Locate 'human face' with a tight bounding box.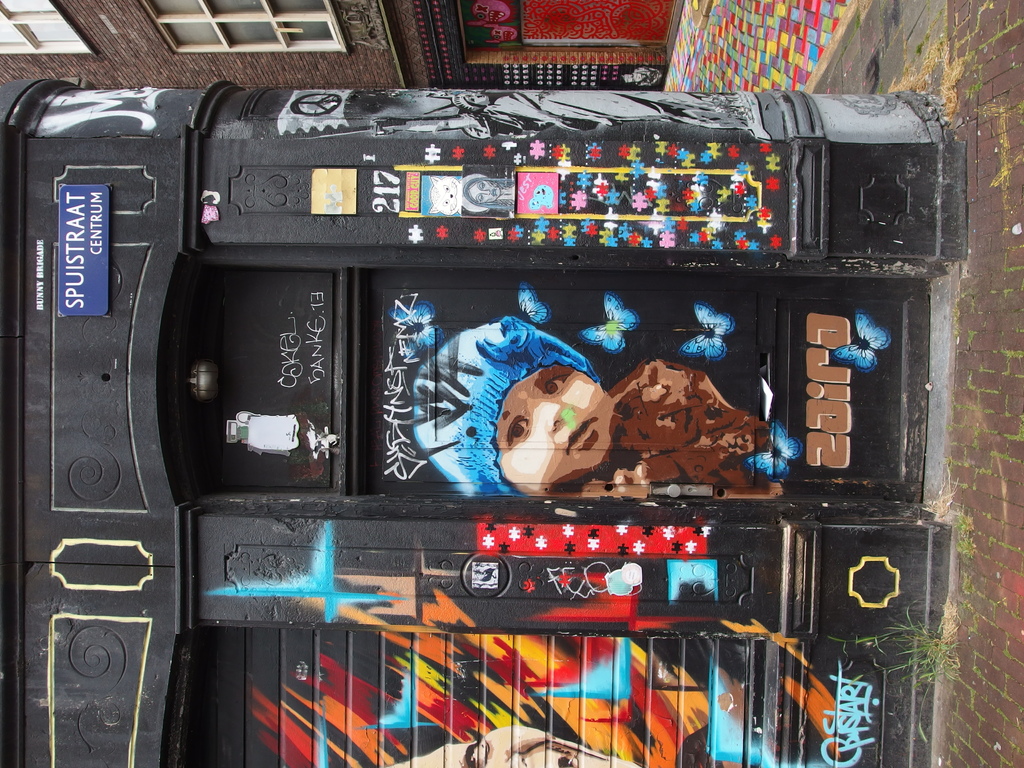
select_region(394, 722, 634, 767).
